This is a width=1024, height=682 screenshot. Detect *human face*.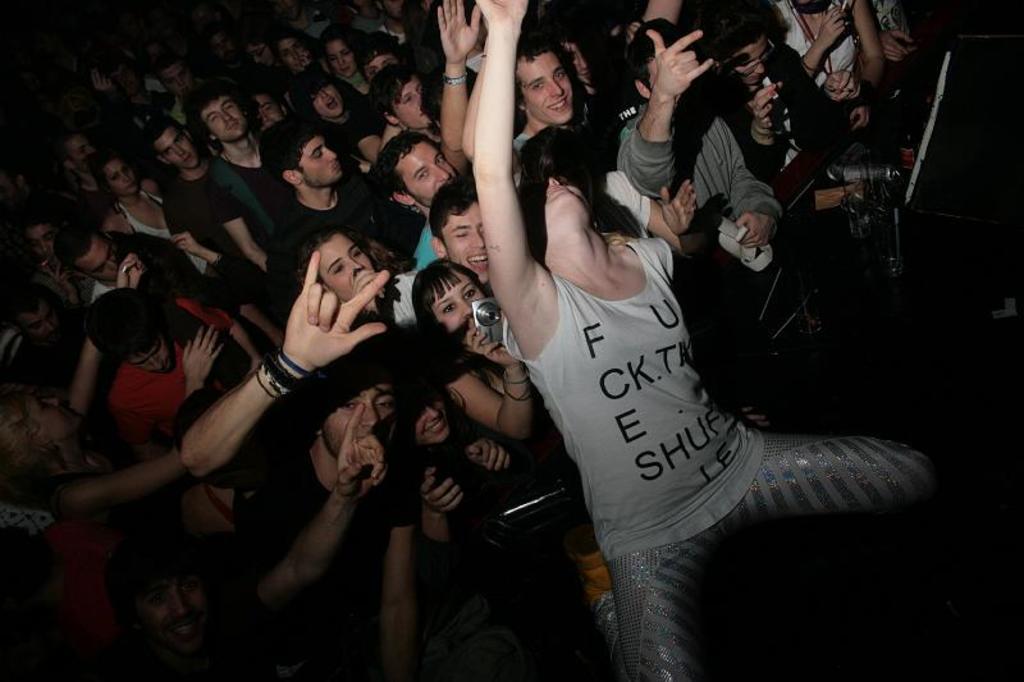
select_region(518, 174, 584, 223).
